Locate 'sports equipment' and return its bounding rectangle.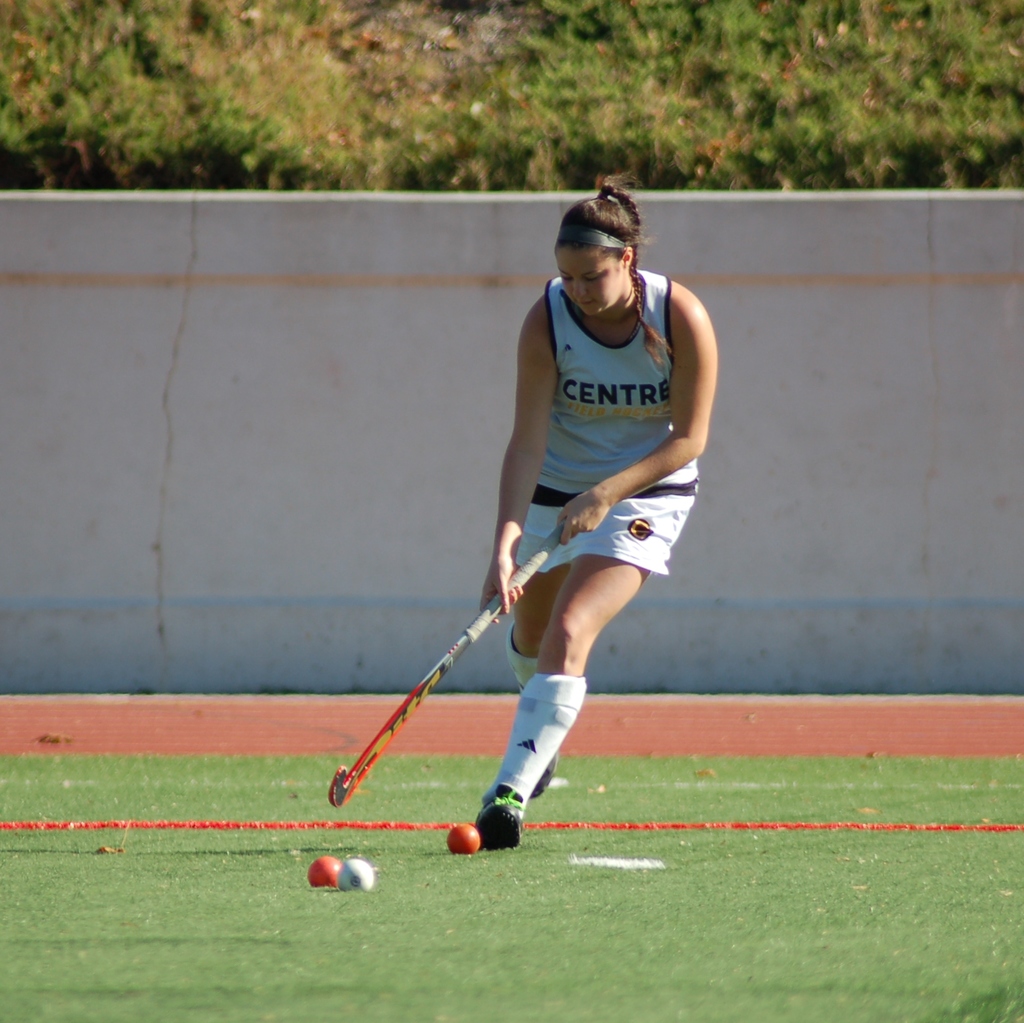
{"x1": 473, "y1": 778, "x2": 529, "y2": 855}.
